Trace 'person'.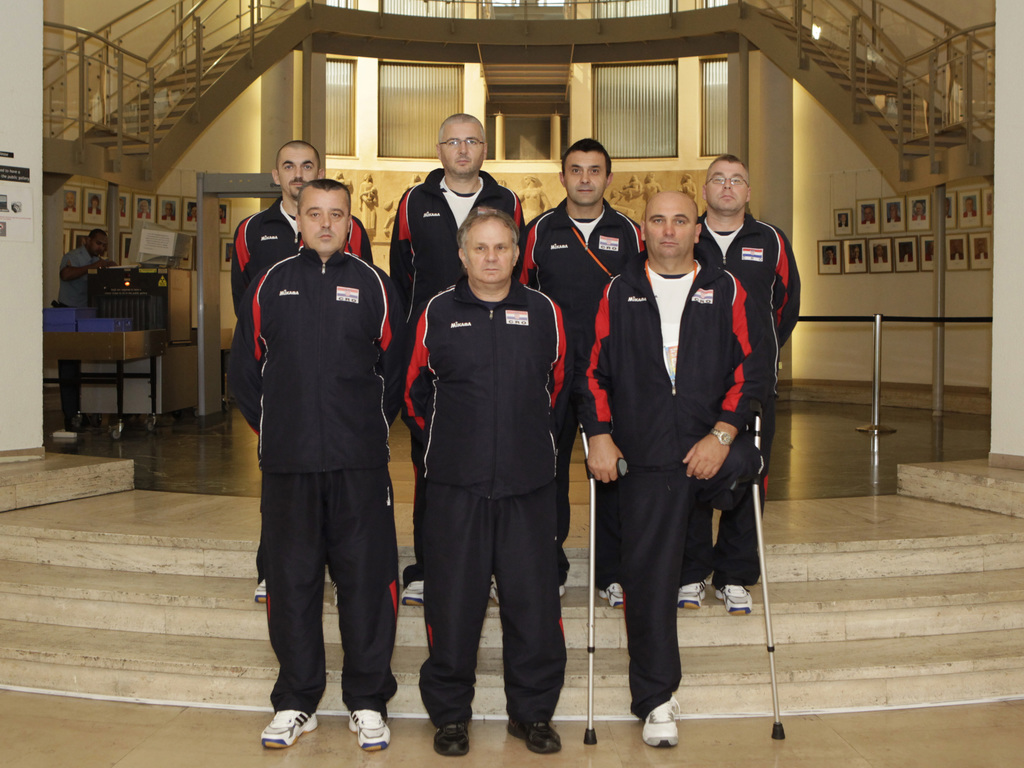
Traced to x1=136, y1=199, x2=146, y2=220.
